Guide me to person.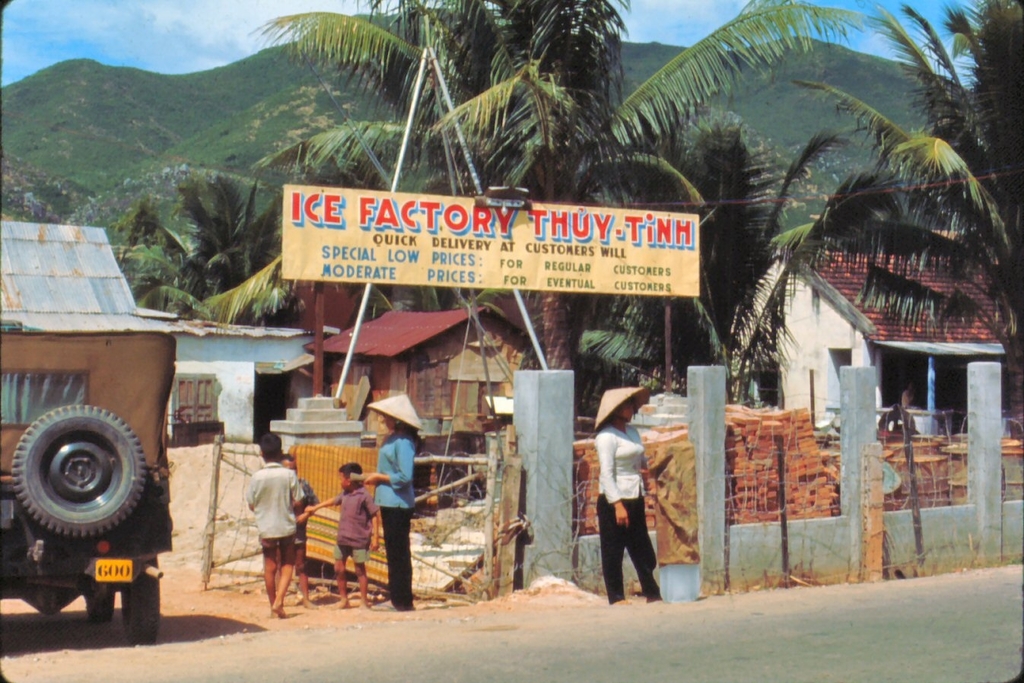
Guidance: BBox(304, 460, 381, 610).
